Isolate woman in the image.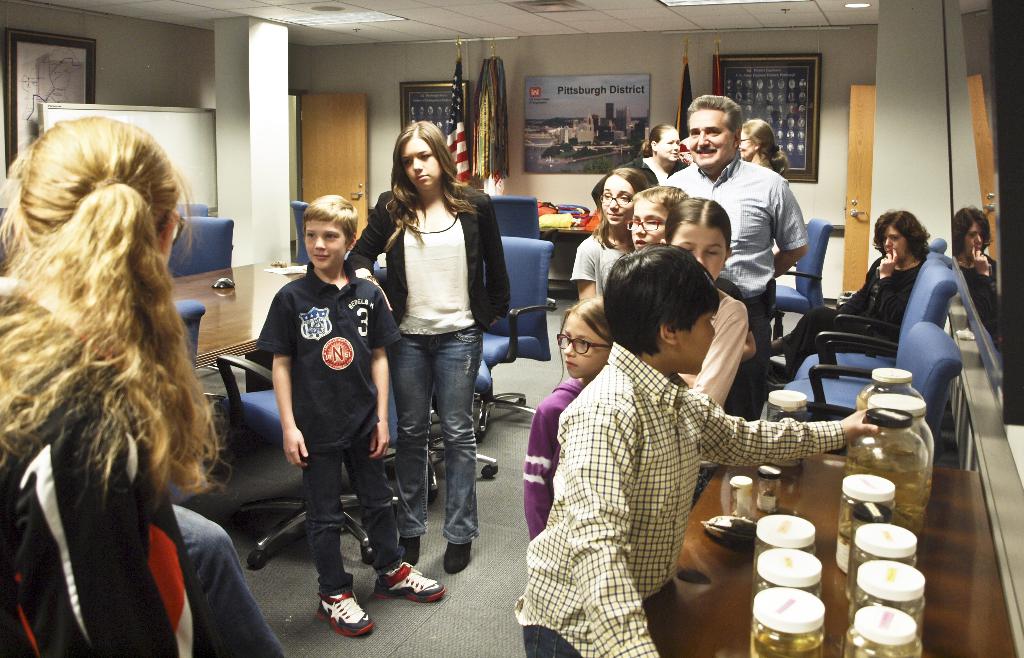
Isolated region: Rect(0, 115, 234, 657).
